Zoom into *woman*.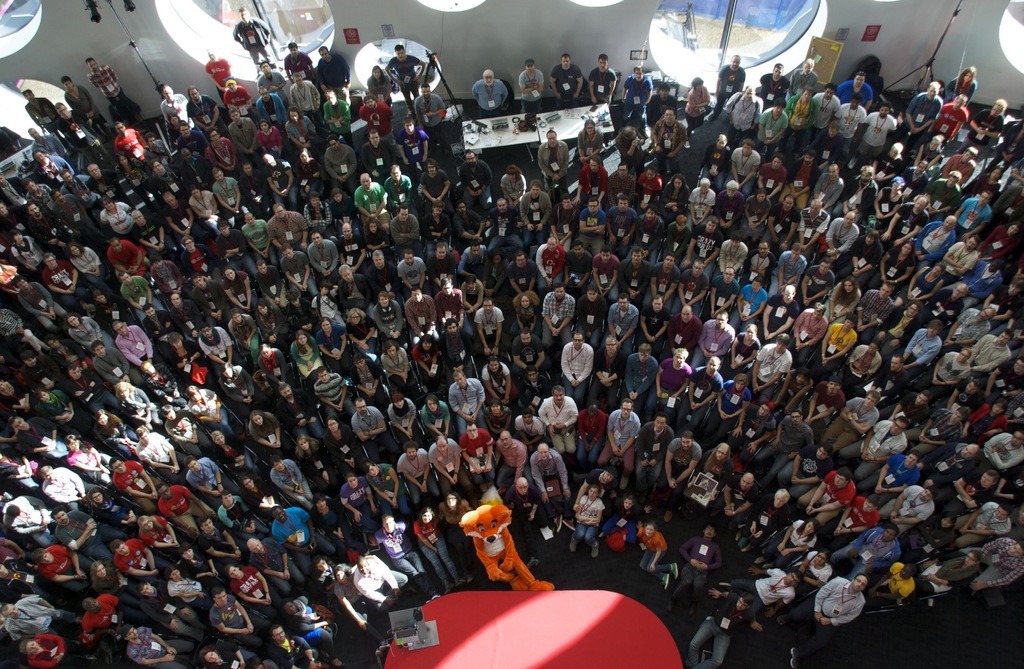
Zoom target: (left=295, top=431, right=333, bottom=497).
